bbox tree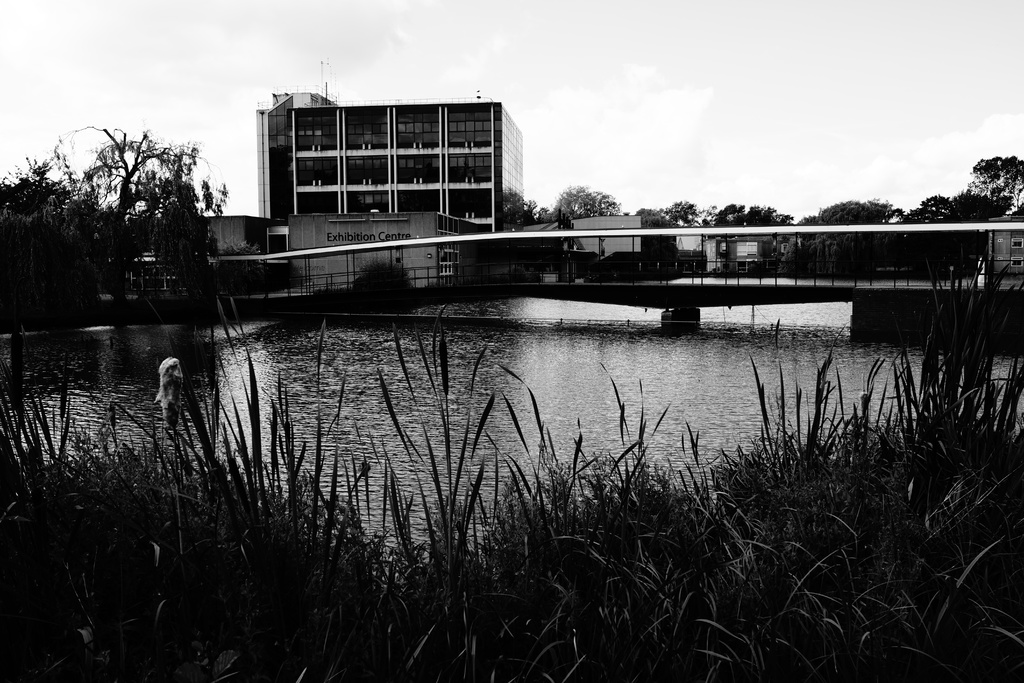
[left=899, top=198, right=994, bottom=278]
